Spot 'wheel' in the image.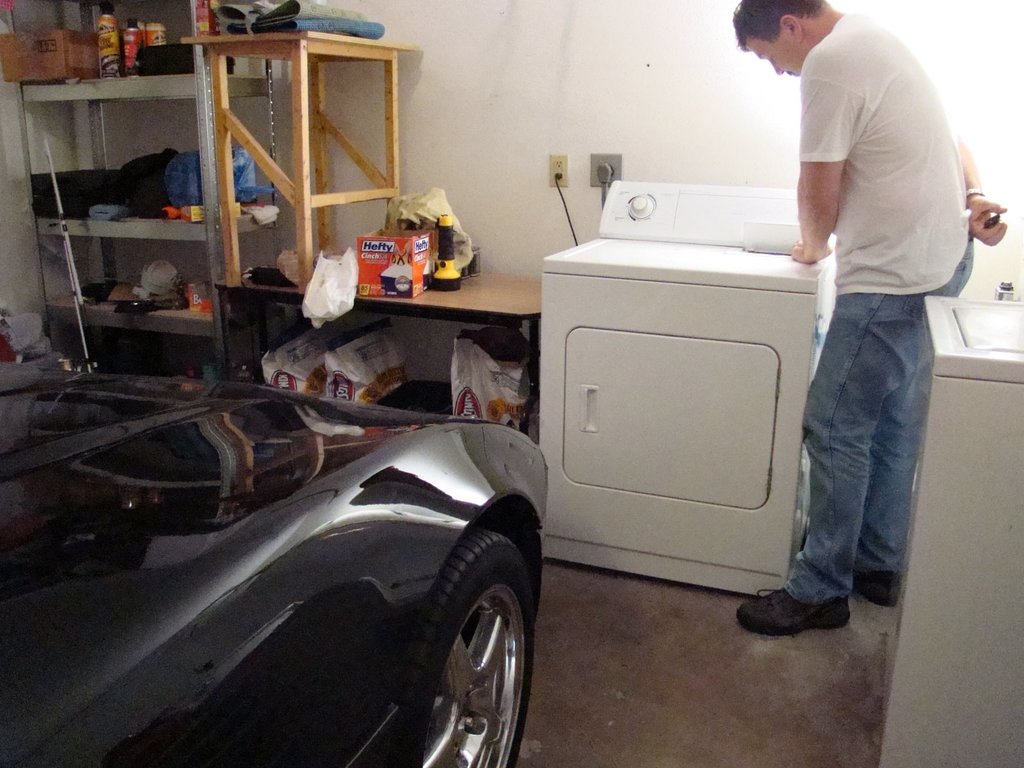
'wheel' found at bbox=[398, 532, 540, 767].
